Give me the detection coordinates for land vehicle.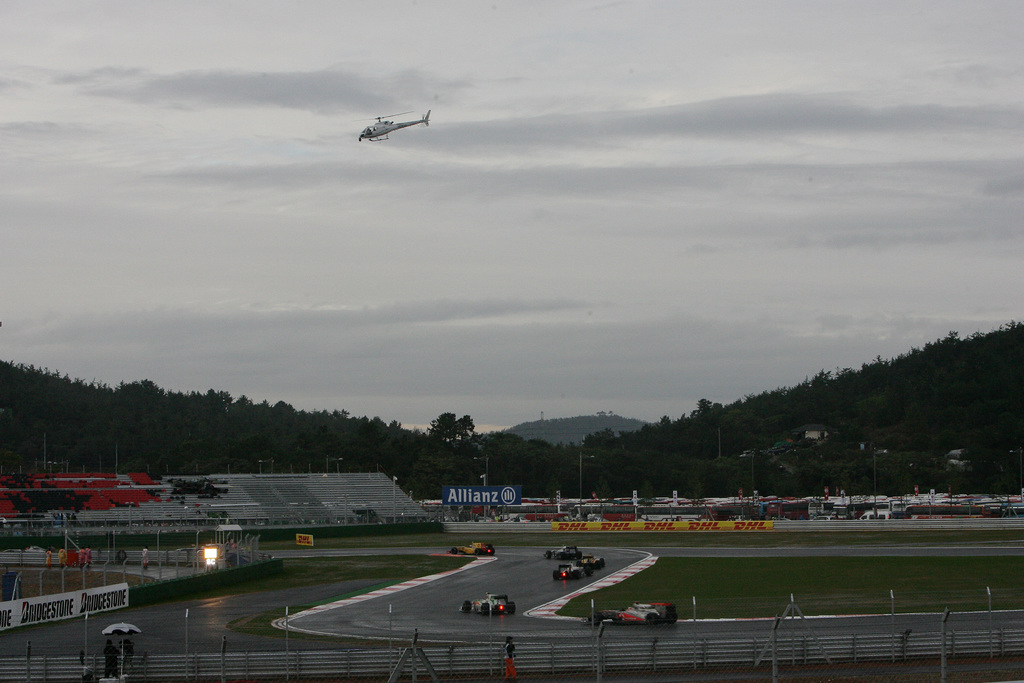
locate(460, 598, 512, 611).
